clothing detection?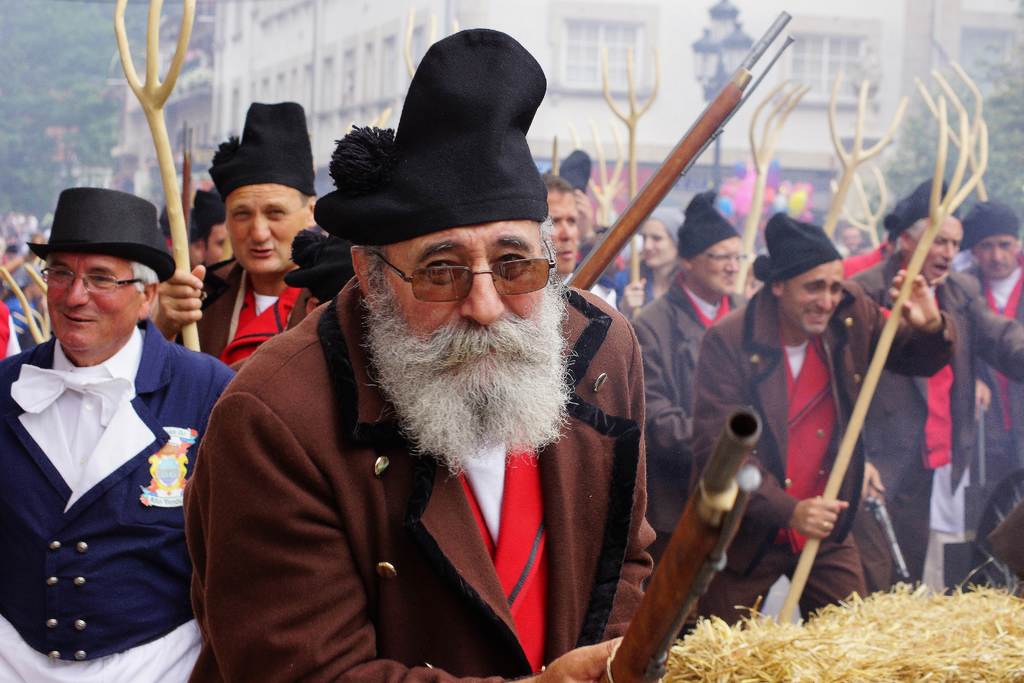
[3, 275, 220, 682]
